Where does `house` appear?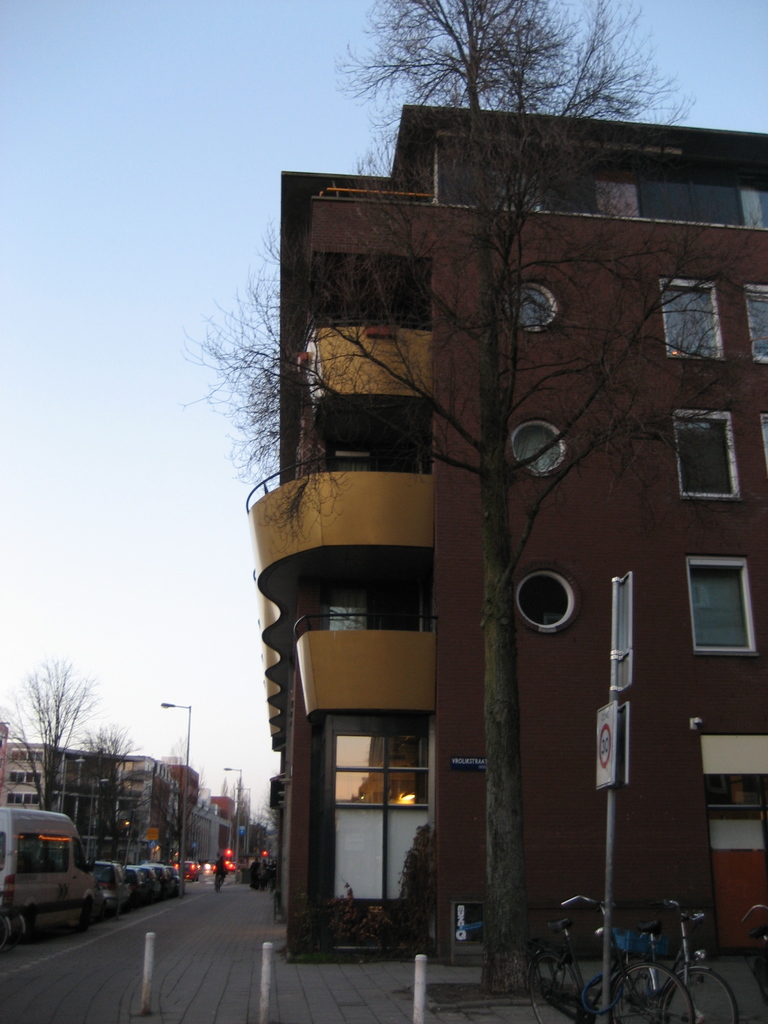
Appears at [x1=173, y1=801, x2=231, y2=869].
